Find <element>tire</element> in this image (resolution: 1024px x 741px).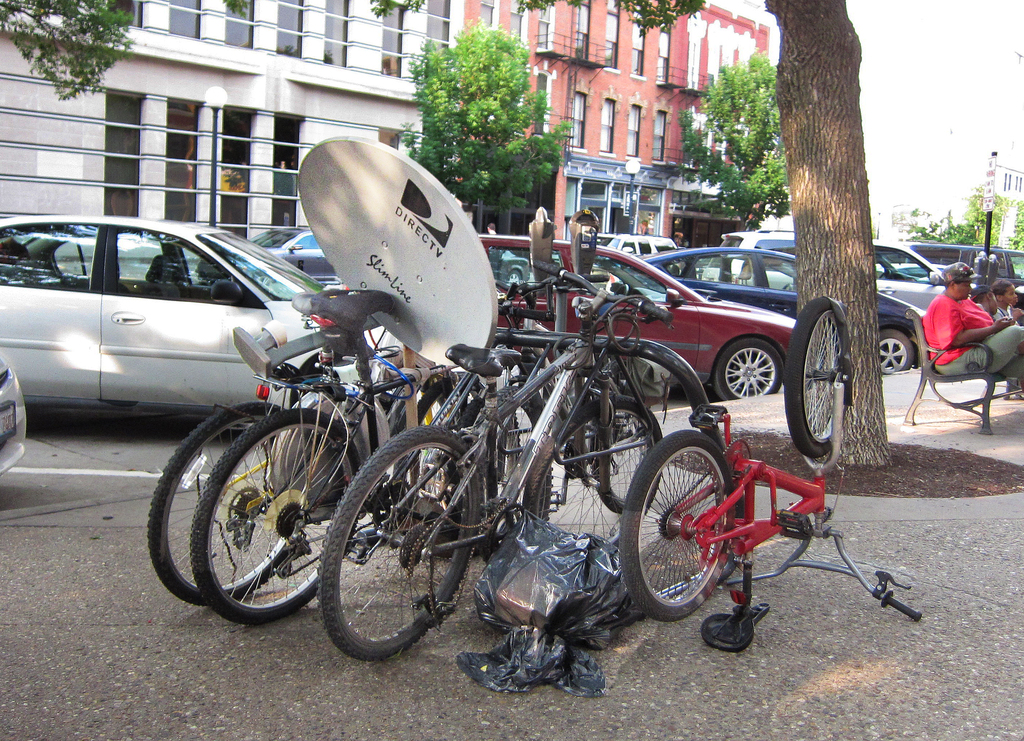
box(407, 373, 499, 533).
